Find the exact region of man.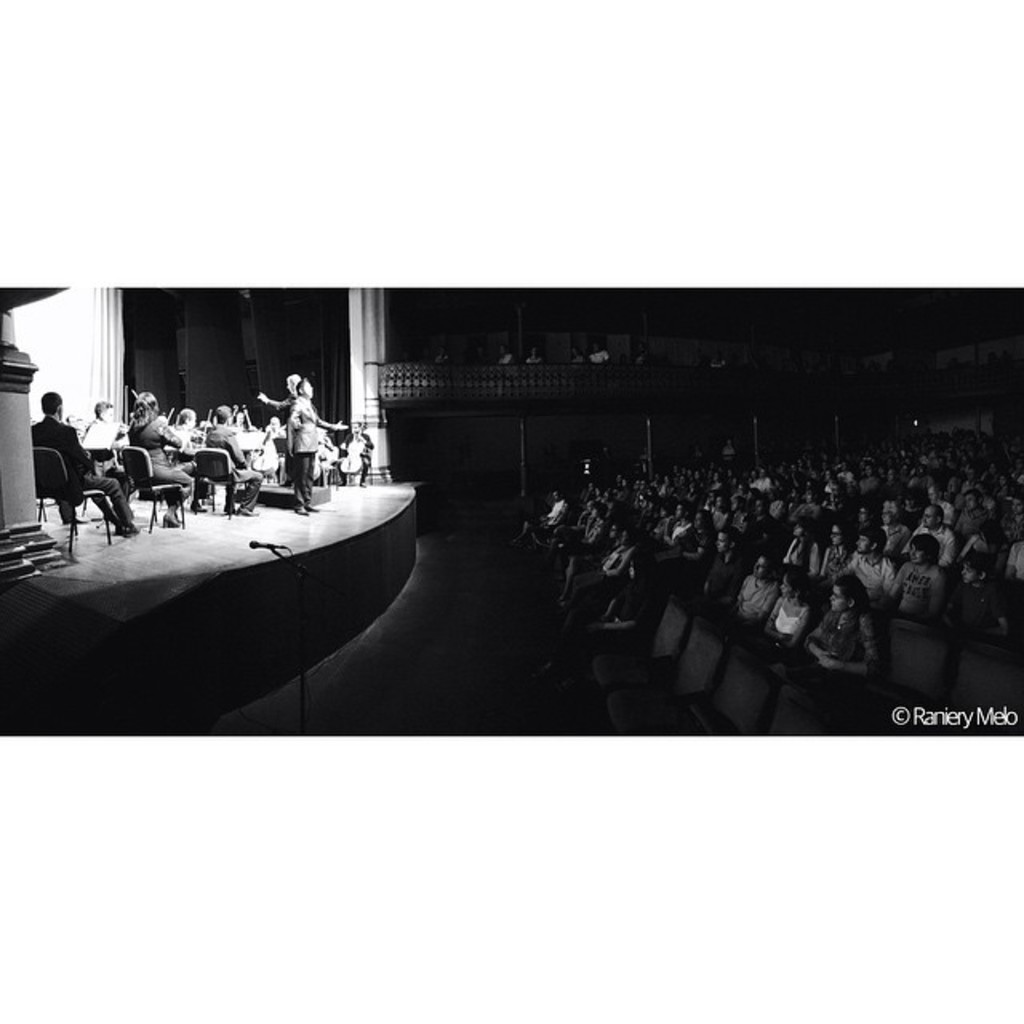
Exact region: (left=837, top=522, right=890, bottom=618).
